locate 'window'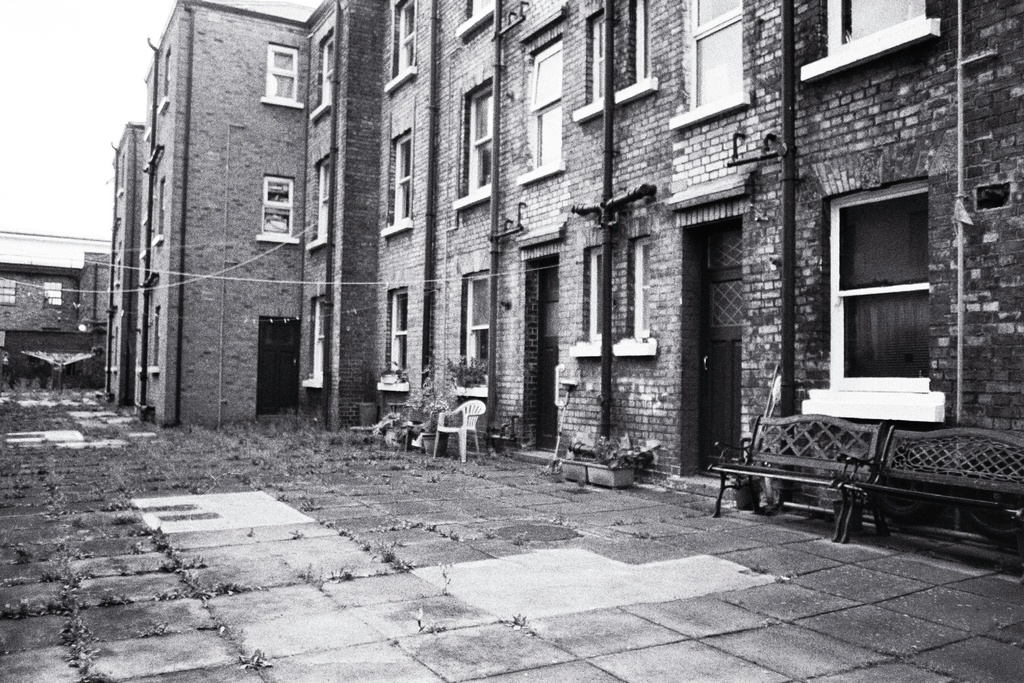
458/77/499/188
